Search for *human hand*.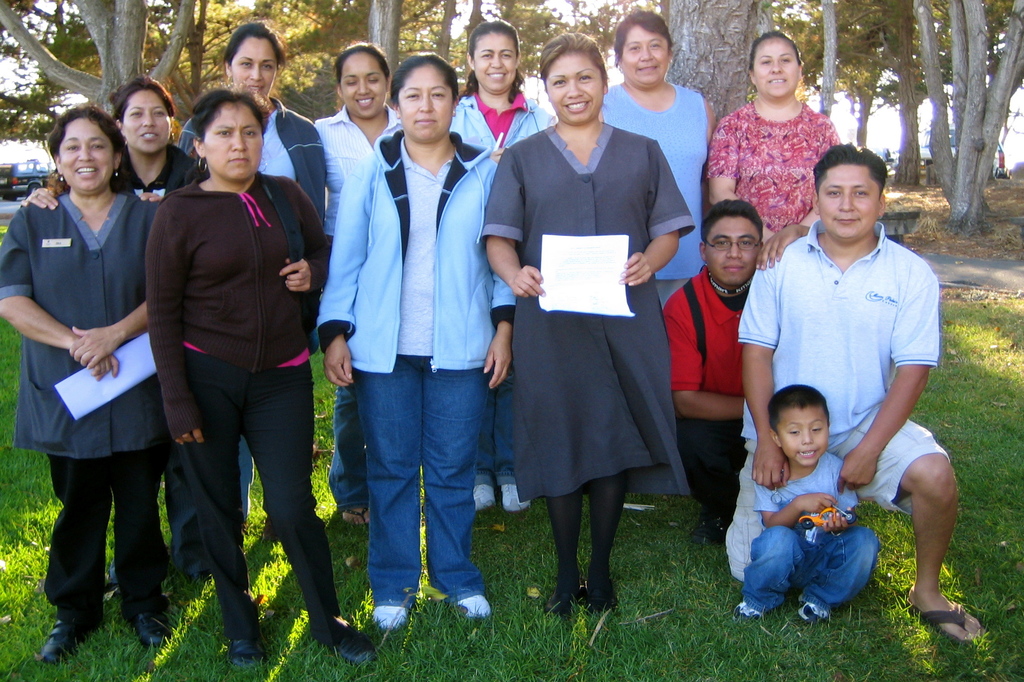
Found at <region>506, 258, 545, 299</region>.
